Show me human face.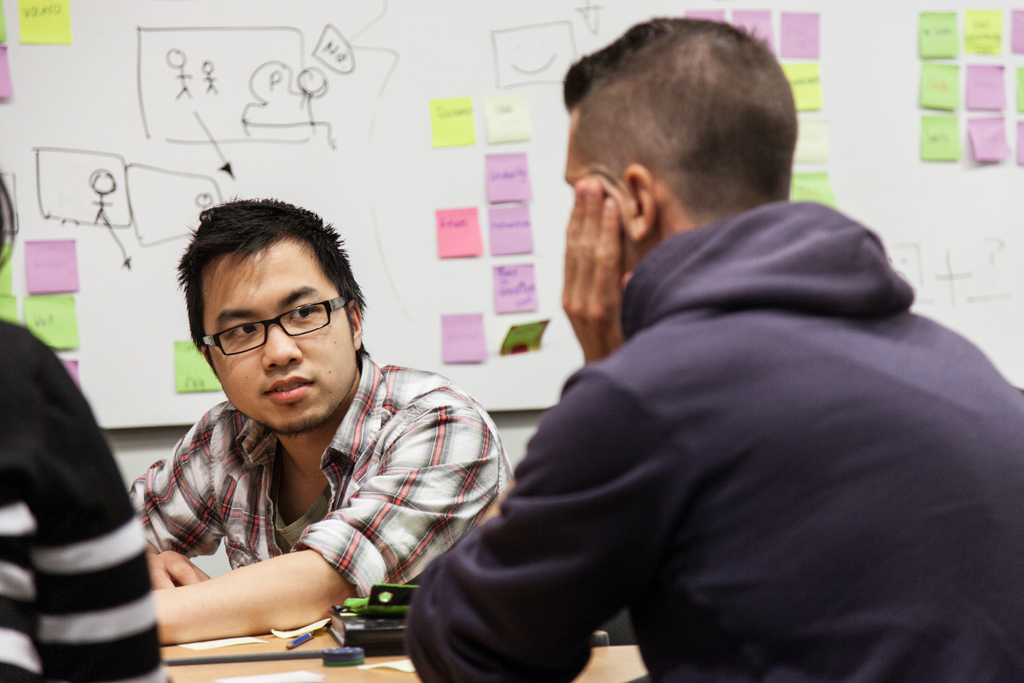
human face is here: 205, 240, 355, 436.
